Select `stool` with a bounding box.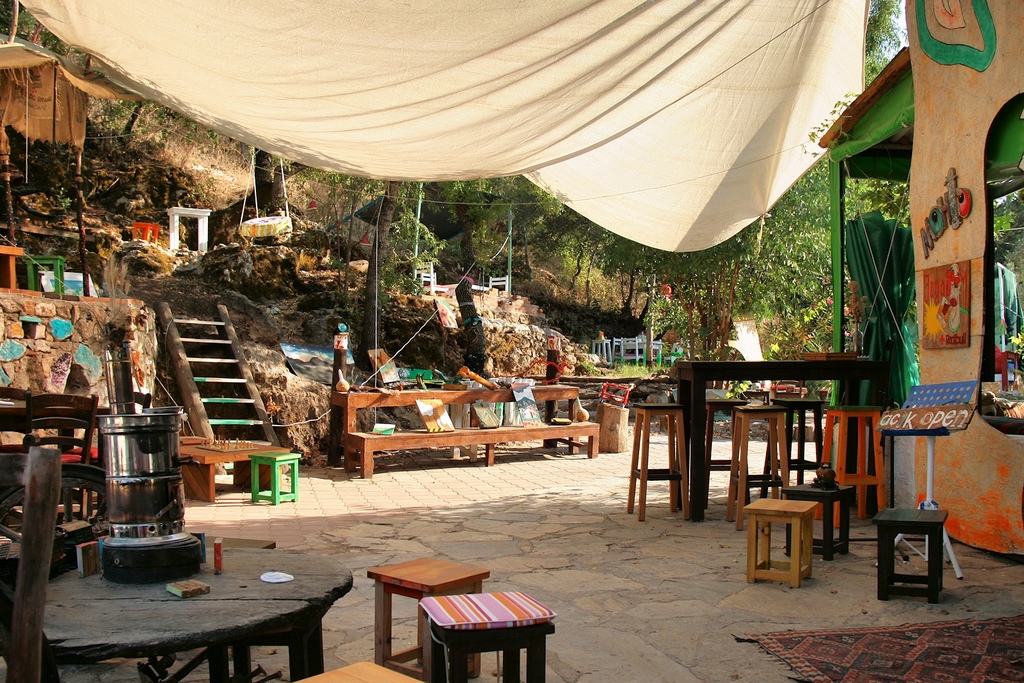
left=422, top=591, right=561, bottom=682.
